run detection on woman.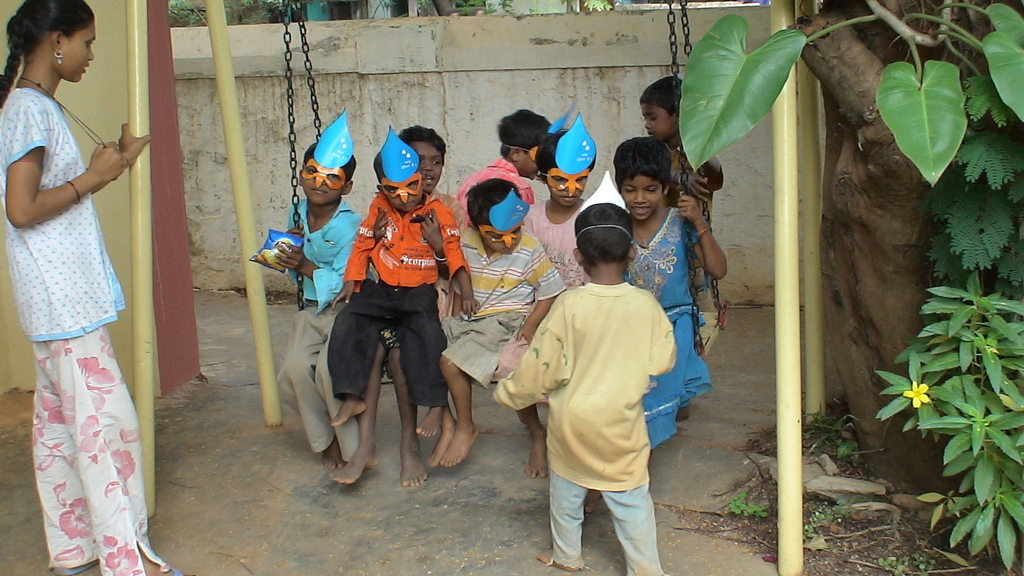
Result: 0, 0, 184, 575.
